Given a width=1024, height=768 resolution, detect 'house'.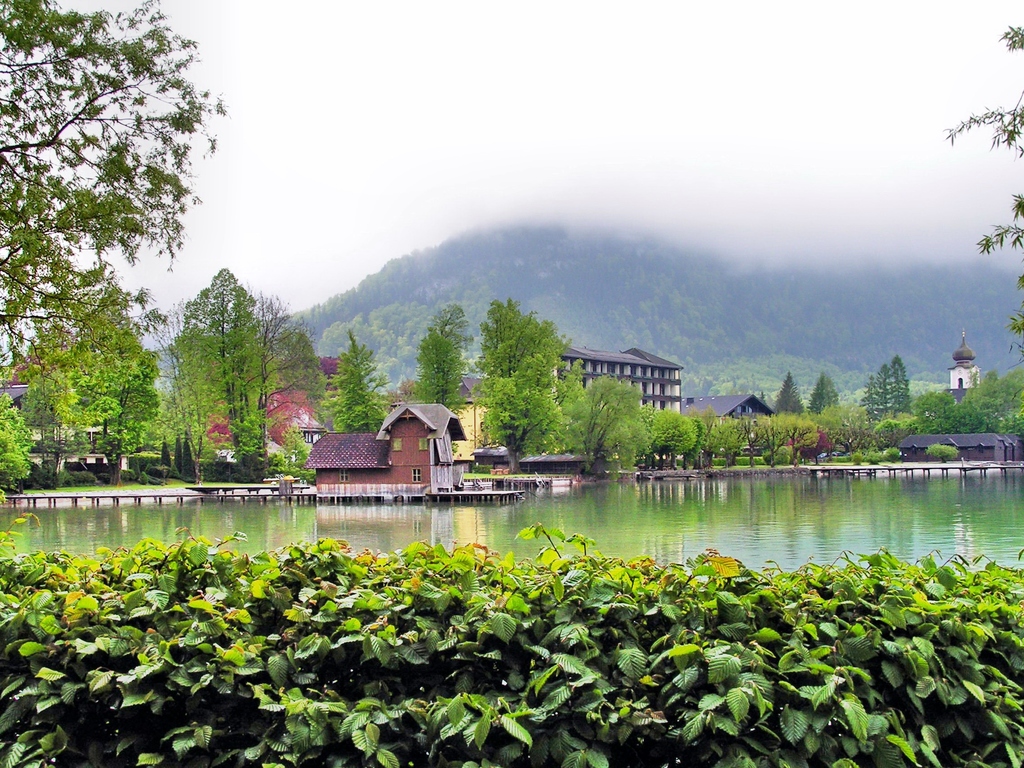
<bbox>302, 403, 468, 497</bbox>.
